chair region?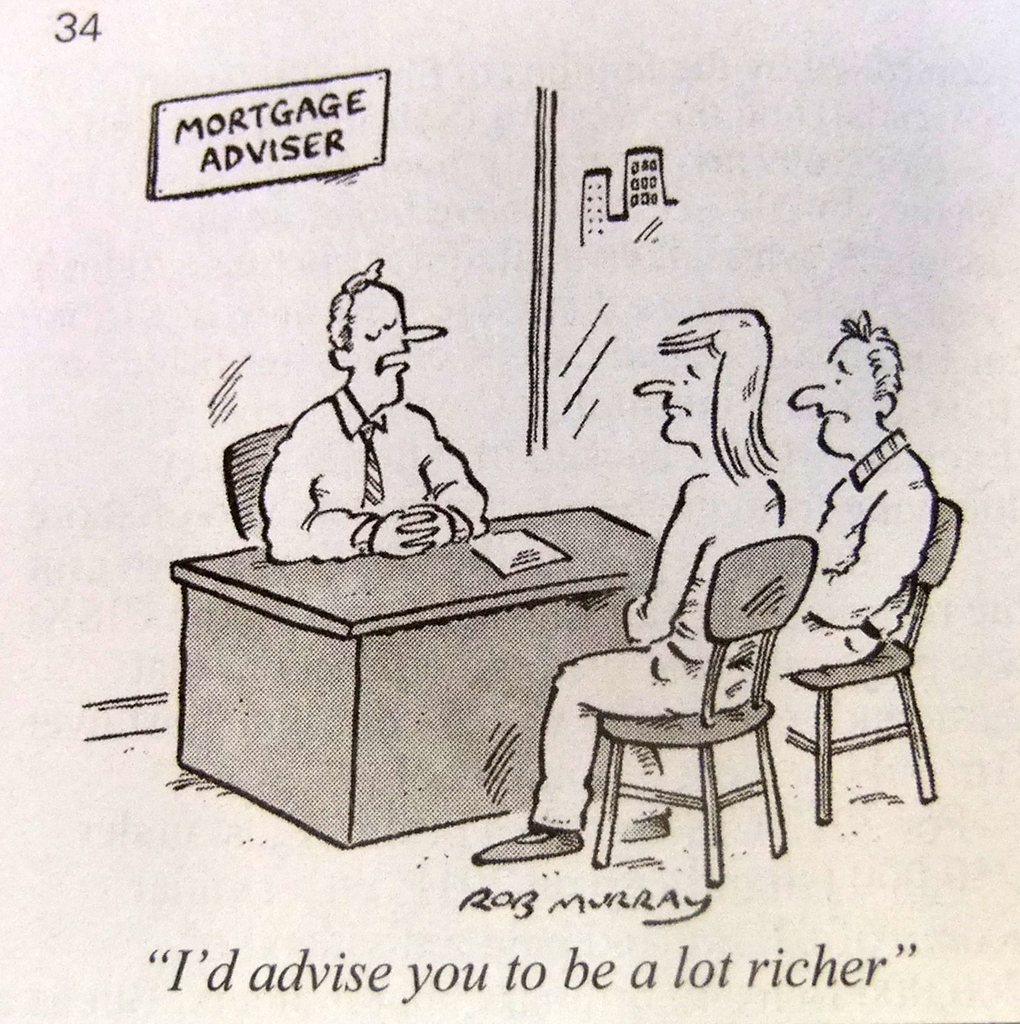
bbox(224, 419, 299, 540)
